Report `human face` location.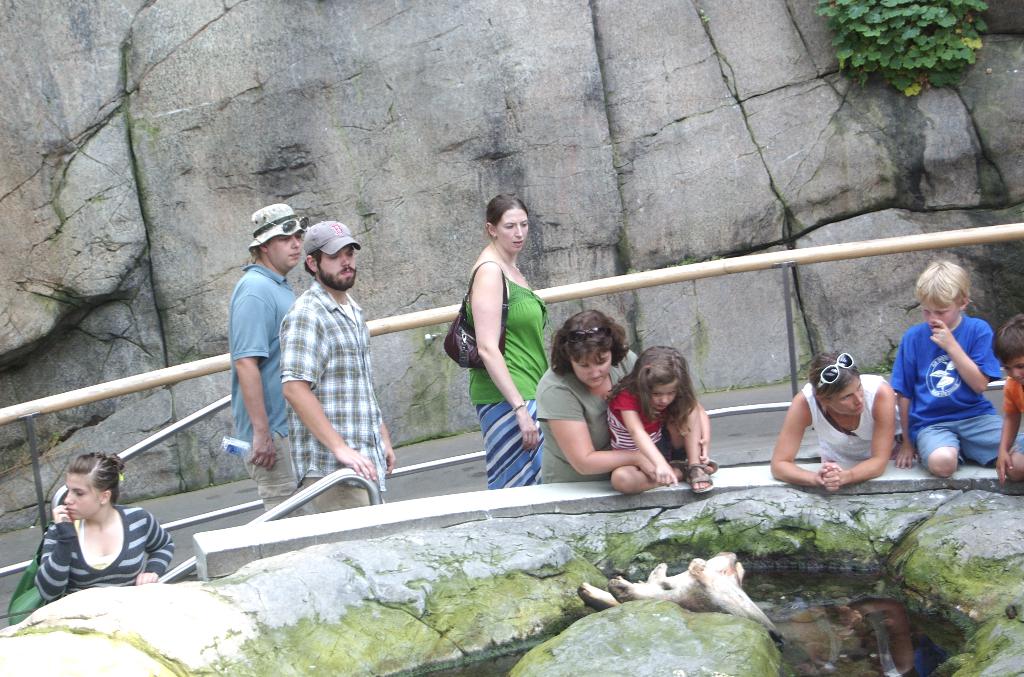
Report: select_region(922, 303, 959, 330).
